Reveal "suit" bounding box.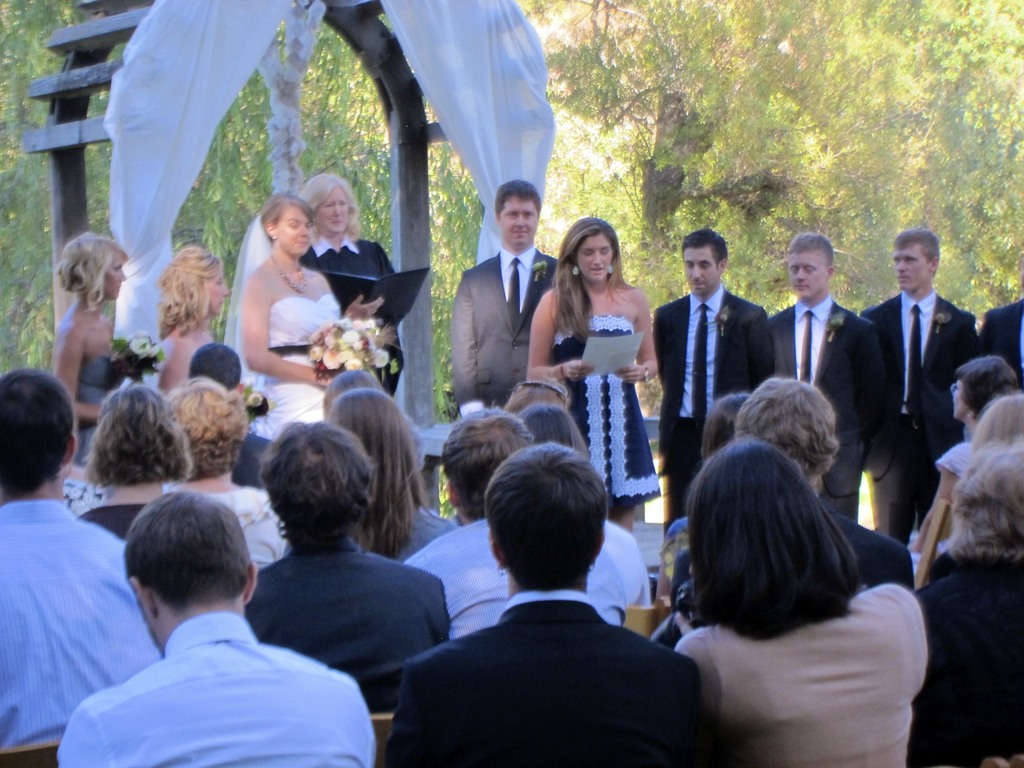
Revealed: [650, 283, 778, 520].
